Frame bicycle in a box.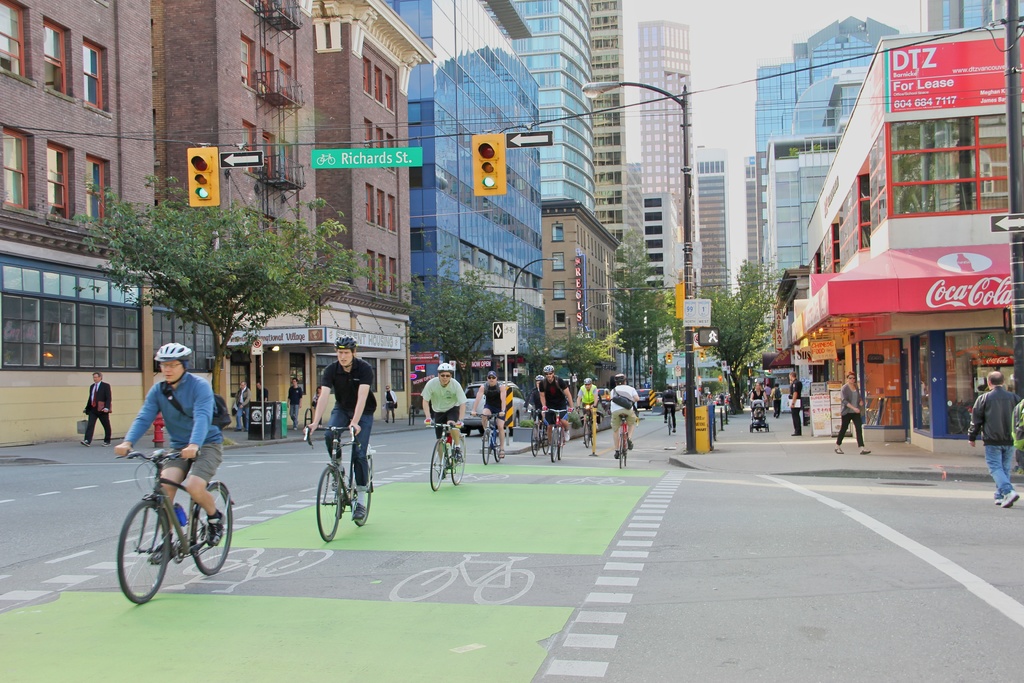
[115,447,236,611].
